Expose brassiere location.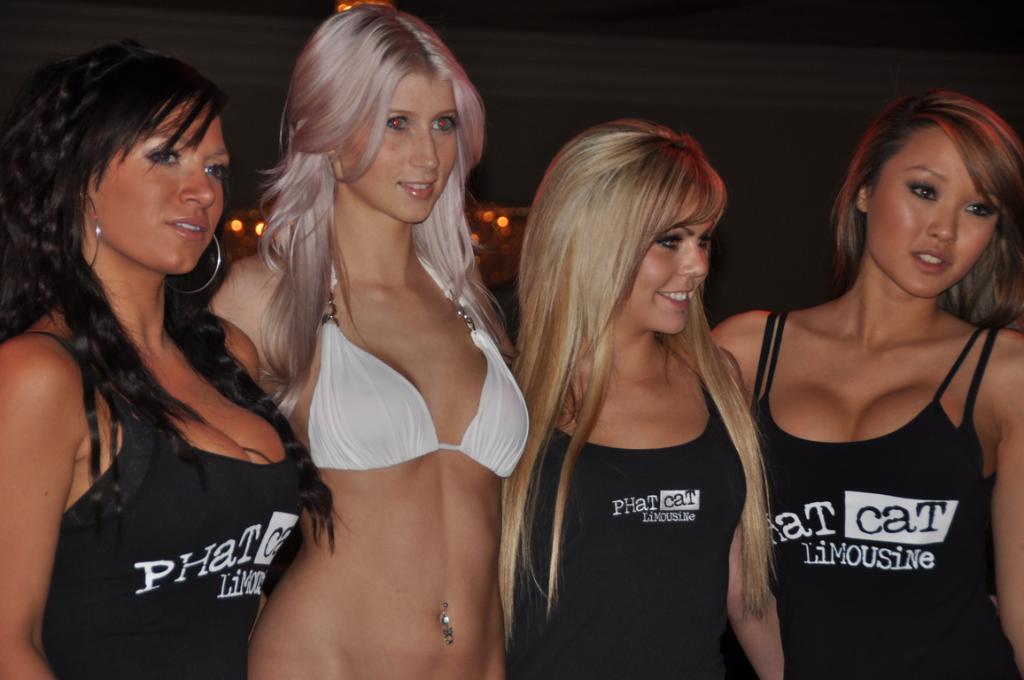
Exposed at 311, 247, 531, 476.
